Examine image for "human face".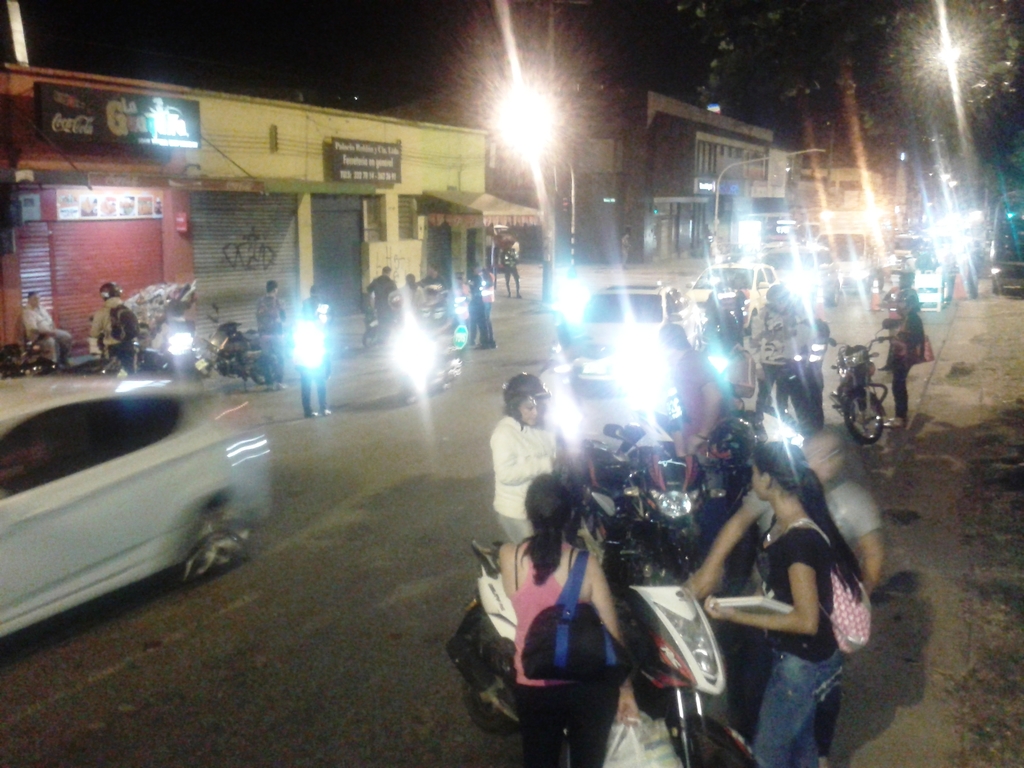
Examination result: left=32, top=294, right=38, bottom=303.
